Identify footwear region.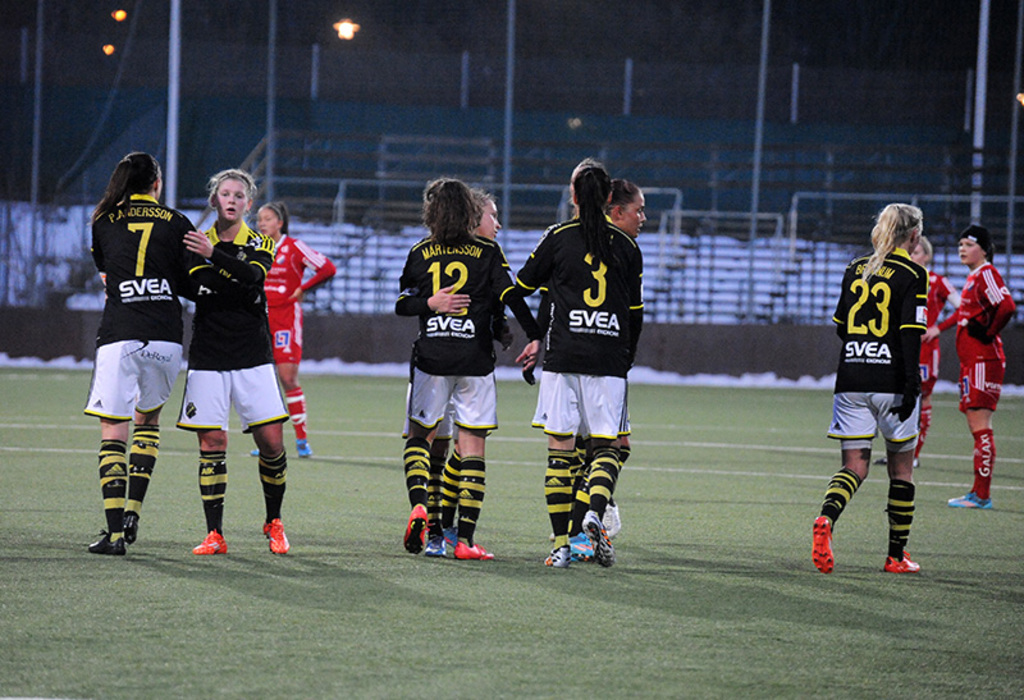
Region: BBox(879, 553, 940, 575).
